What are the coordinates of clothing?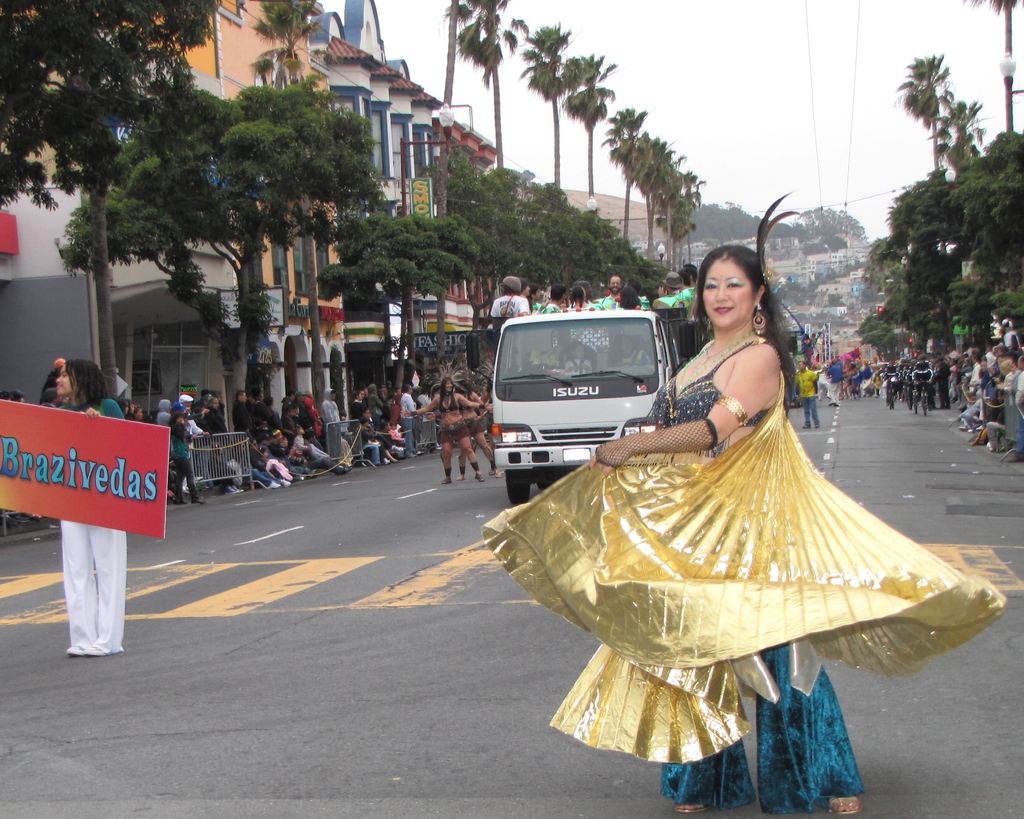
l=798, t=367, r=819, b=423.
